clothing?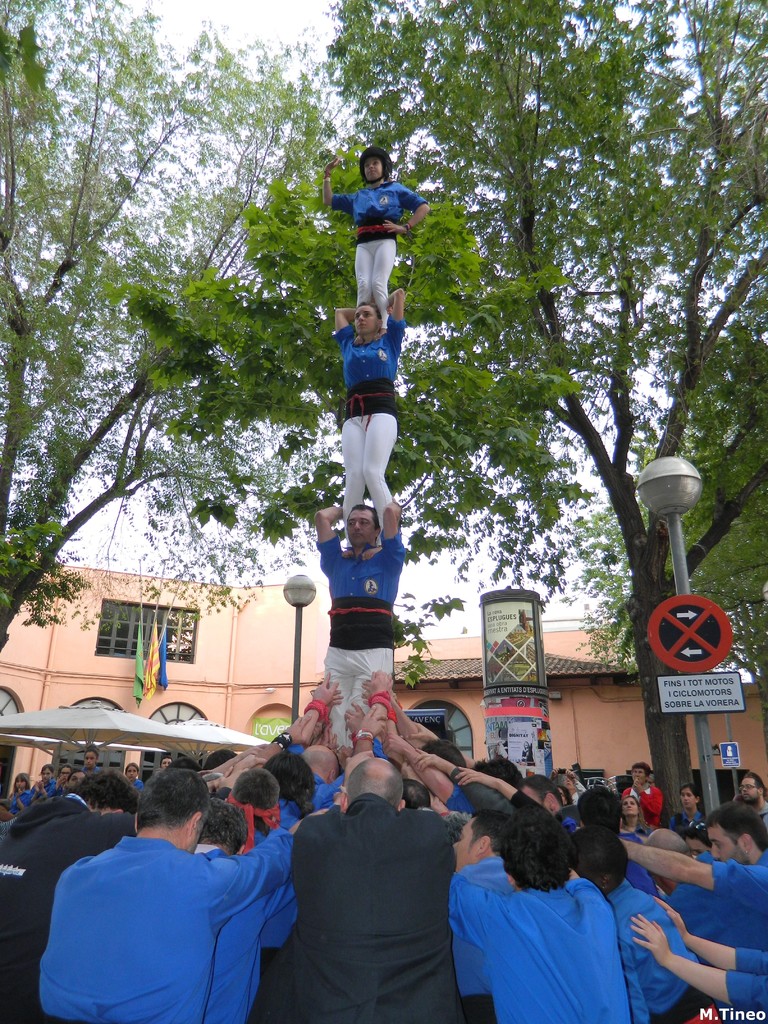
box=[232, 806, 294, 941]
